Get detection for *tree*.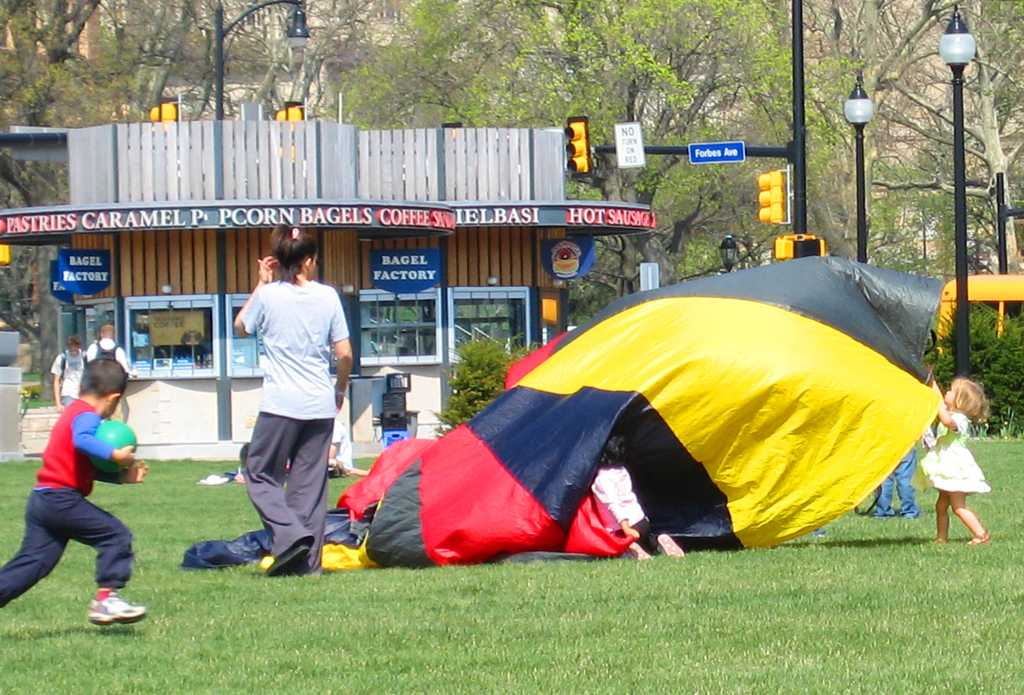
Detection: detection(325, 0, 824, 296).
